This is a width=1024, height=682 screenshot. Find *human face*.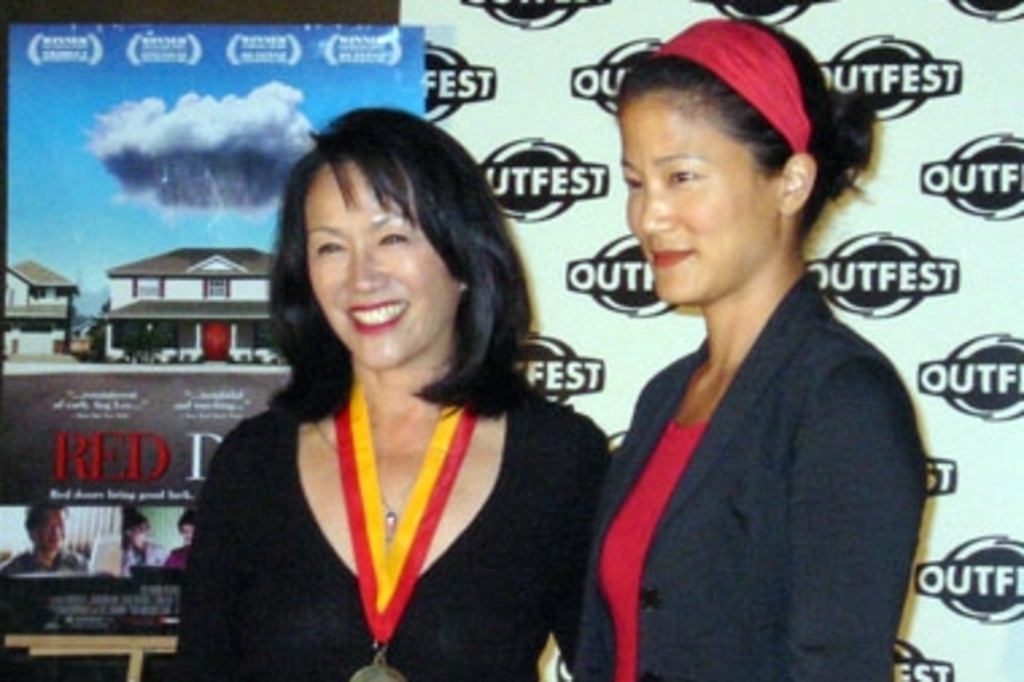
Bounding box: [x1=291, y1=162, x2=472, y2=377].
